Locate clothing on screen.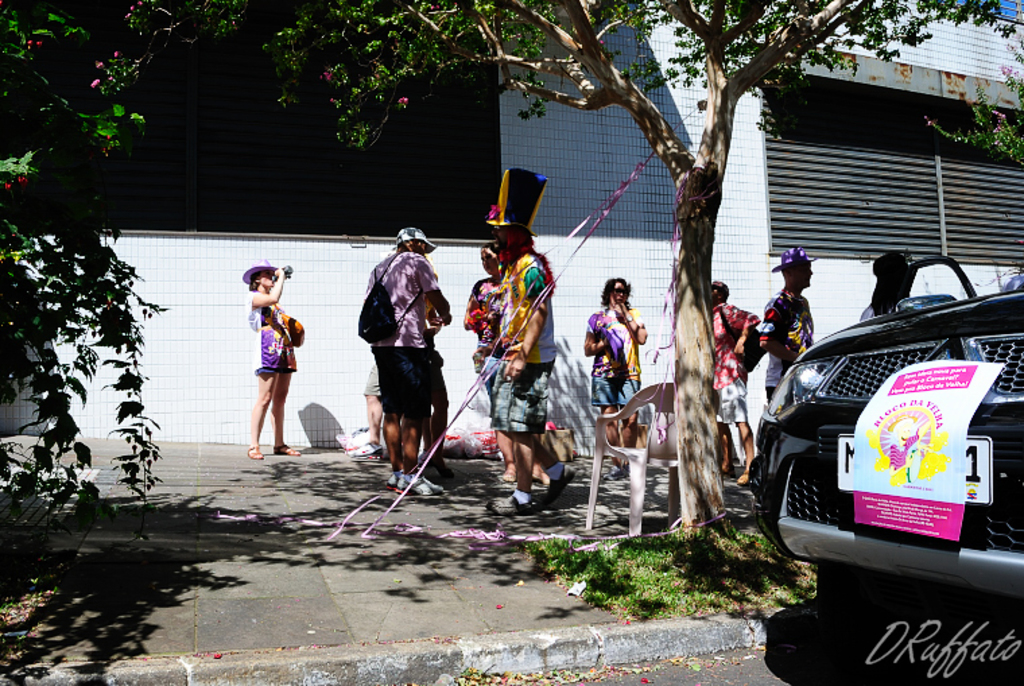
On screen at BBox(718, 388, 749, 426).
